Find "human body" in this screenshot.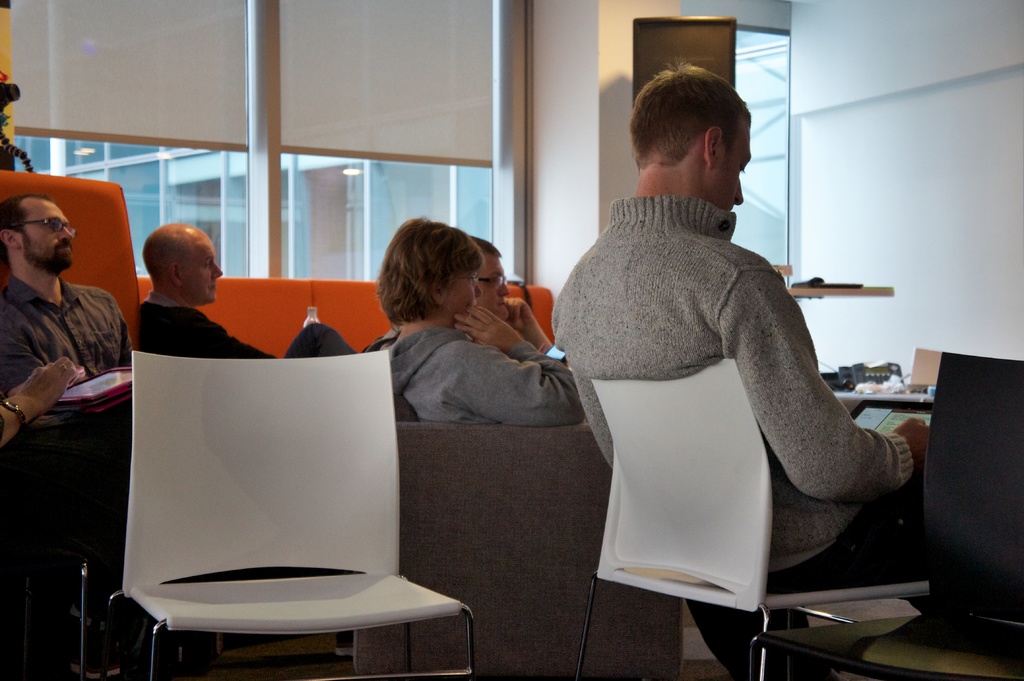
The bounding box for "human body" is bbox=(378, 312, 593, 429).
